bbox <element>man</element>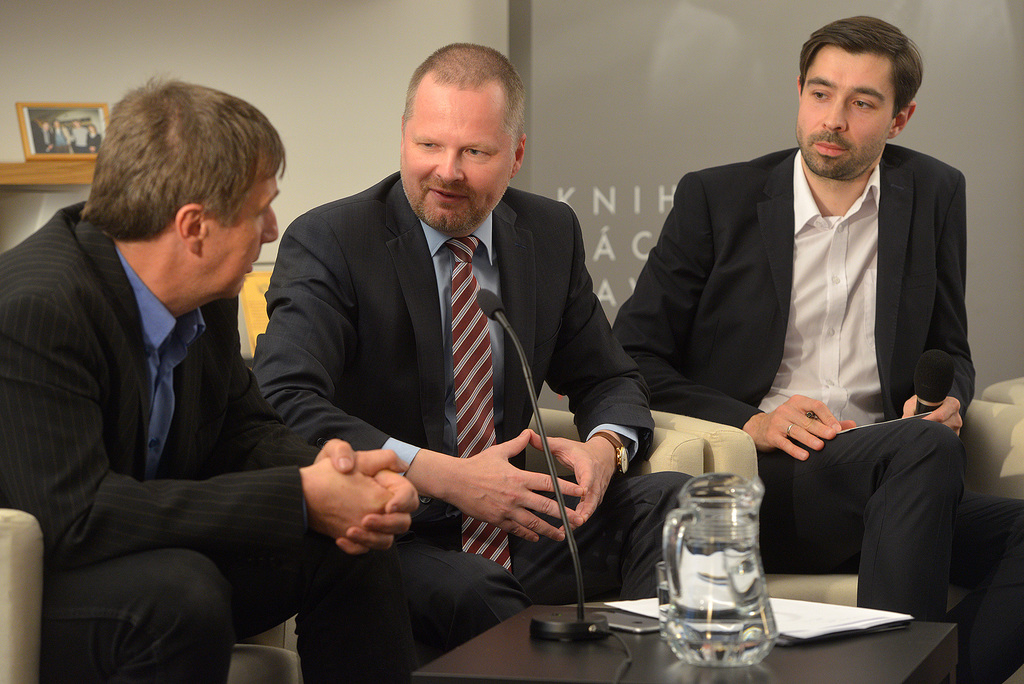
BBox(620, 44, 996, 628)
